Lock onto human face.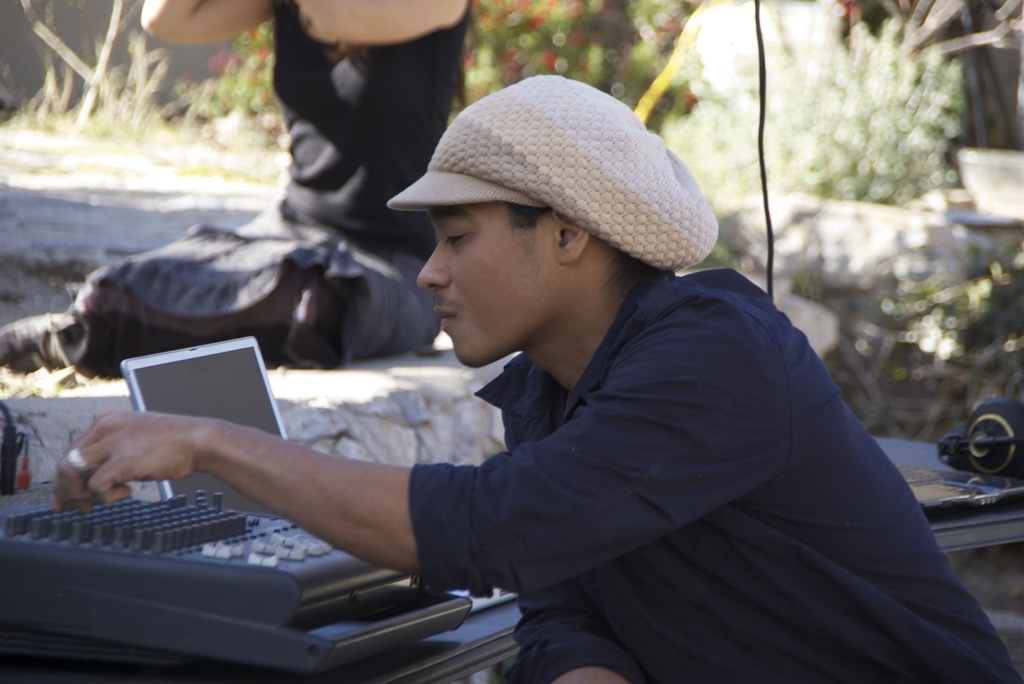
Locked: (416,204,564,364).
